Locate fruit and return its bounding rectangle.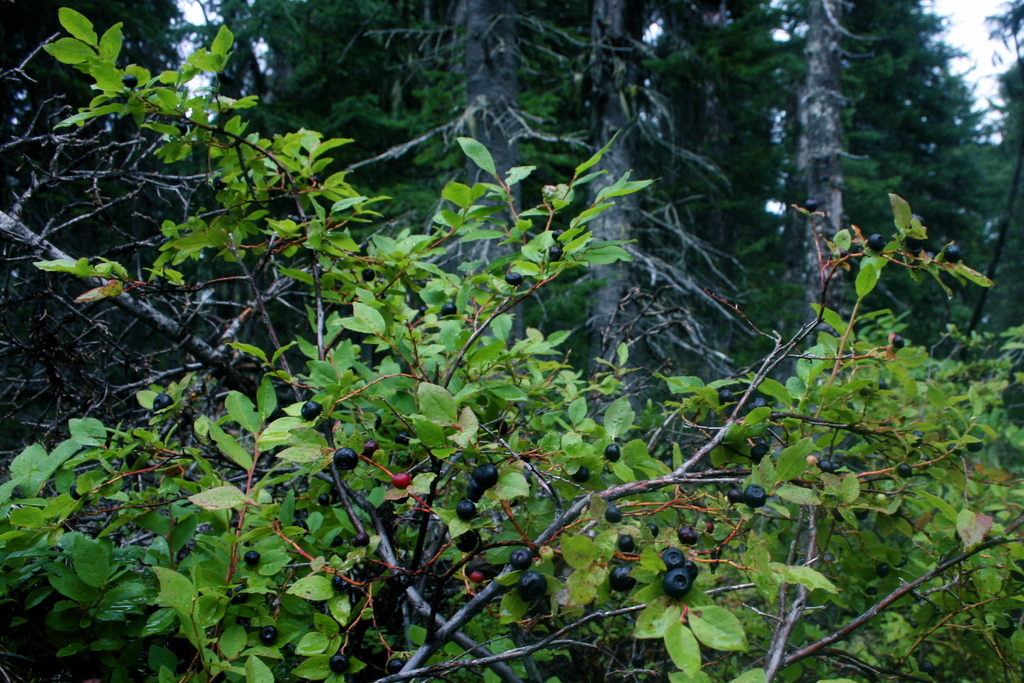
298,399,321,421.
